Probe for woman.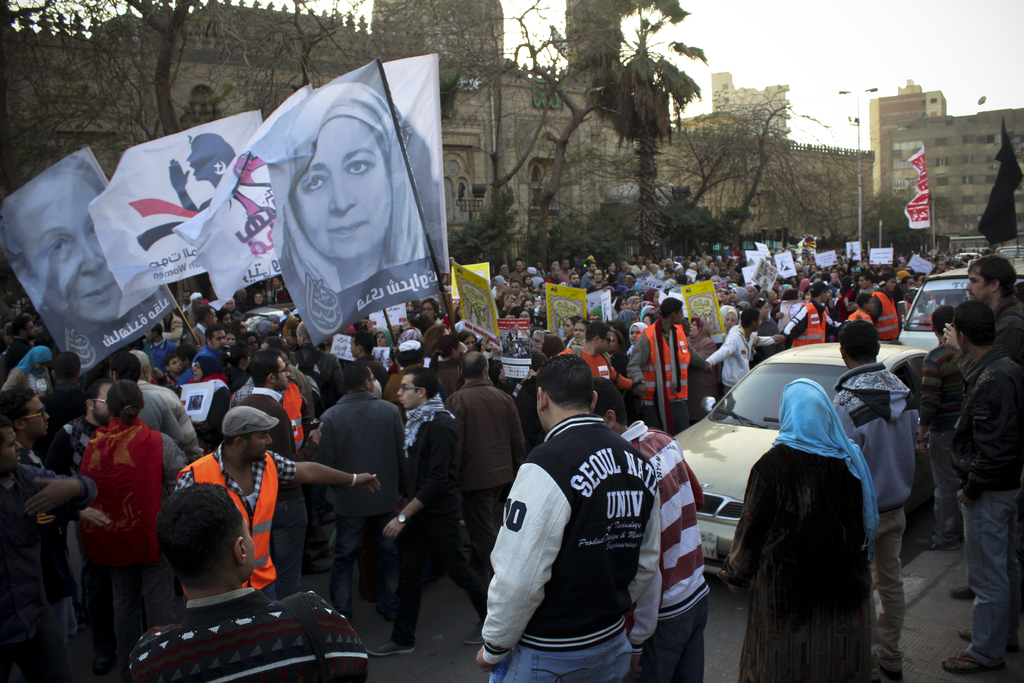
Probe result: [75, 381, 191, 668].
